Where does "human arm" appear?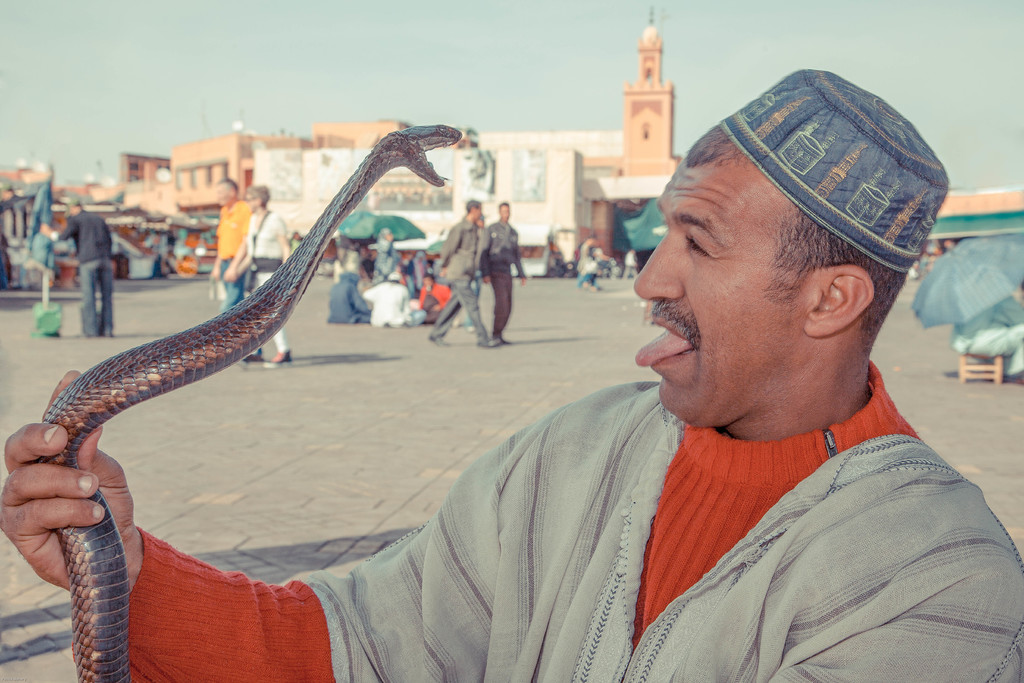
Appears at 34,220,75,240.
